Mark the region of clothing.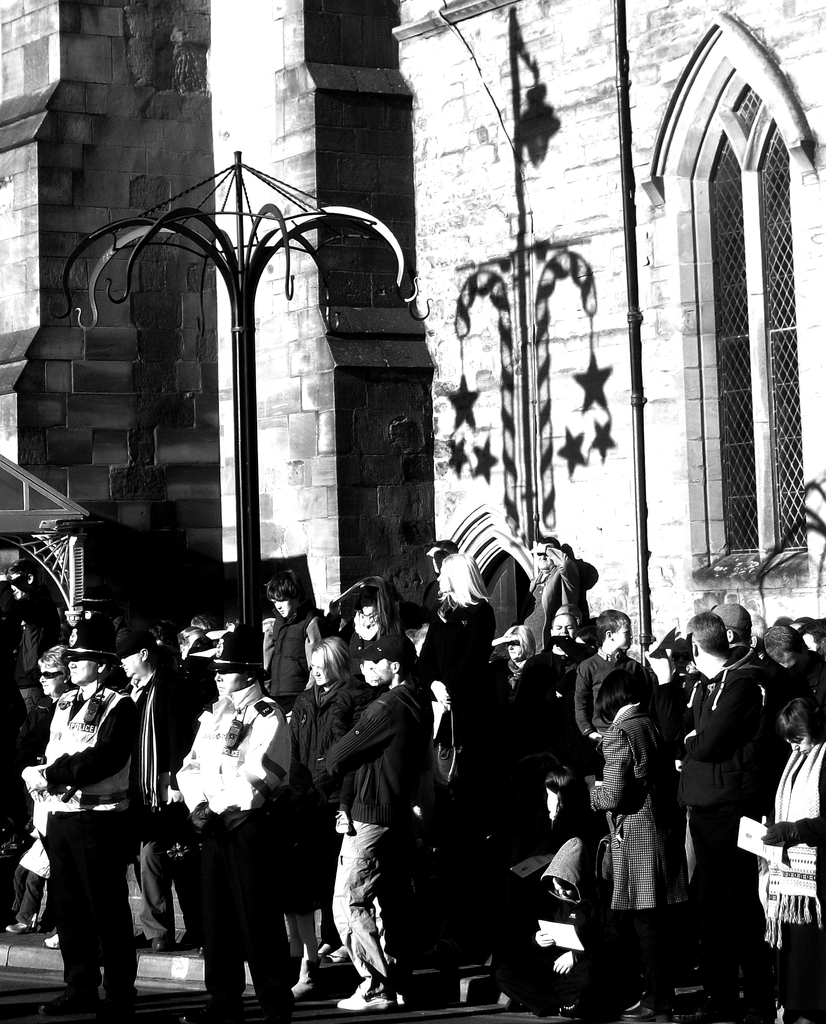
Region: detection(200, 812, 294, 1004).
